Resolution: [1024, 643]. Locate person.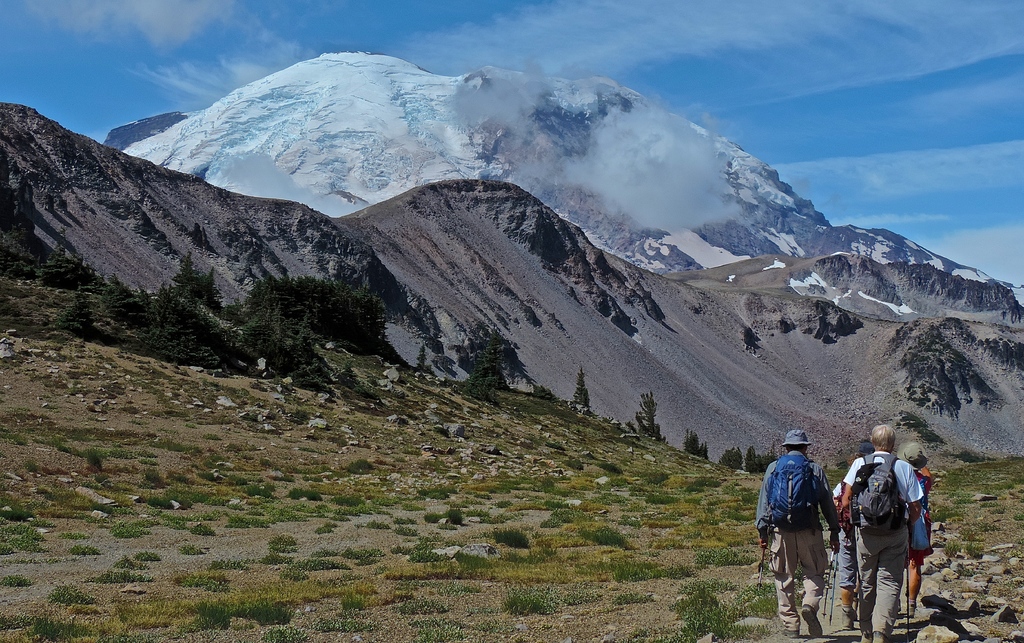
[left=899, top=443, right=934, bottom=617].
